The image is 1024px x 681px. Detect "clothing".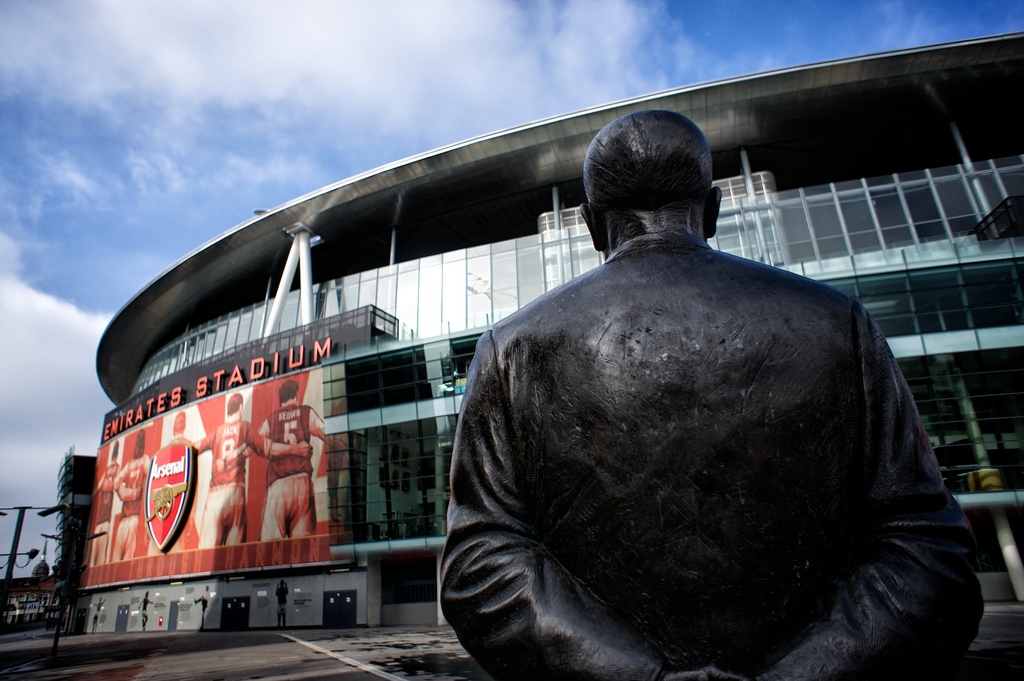
Detection: (112,455,148,570).
